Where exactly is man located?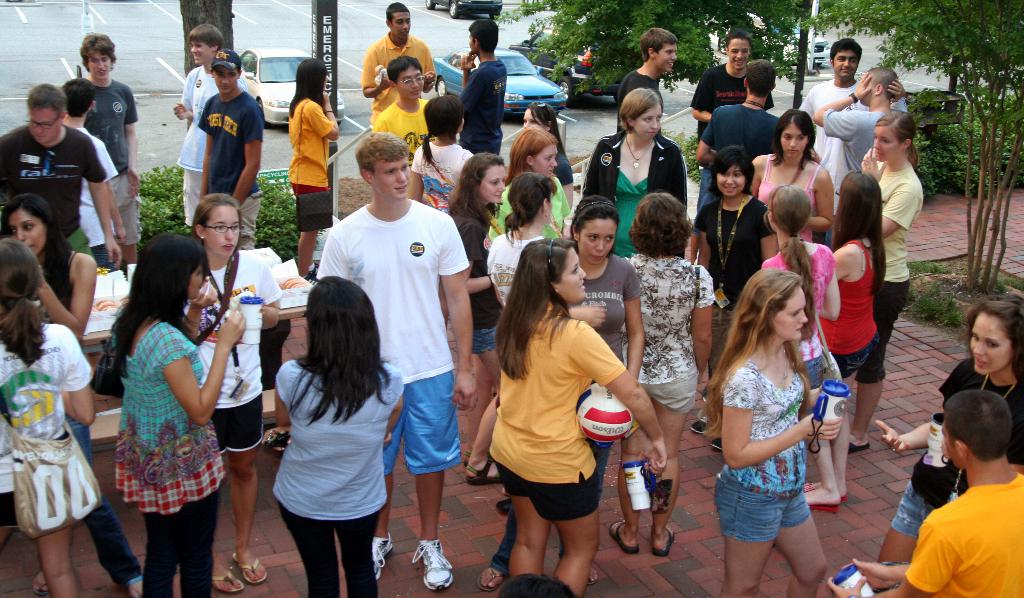
Its bounding box is region(693, 60, 781, 263).
